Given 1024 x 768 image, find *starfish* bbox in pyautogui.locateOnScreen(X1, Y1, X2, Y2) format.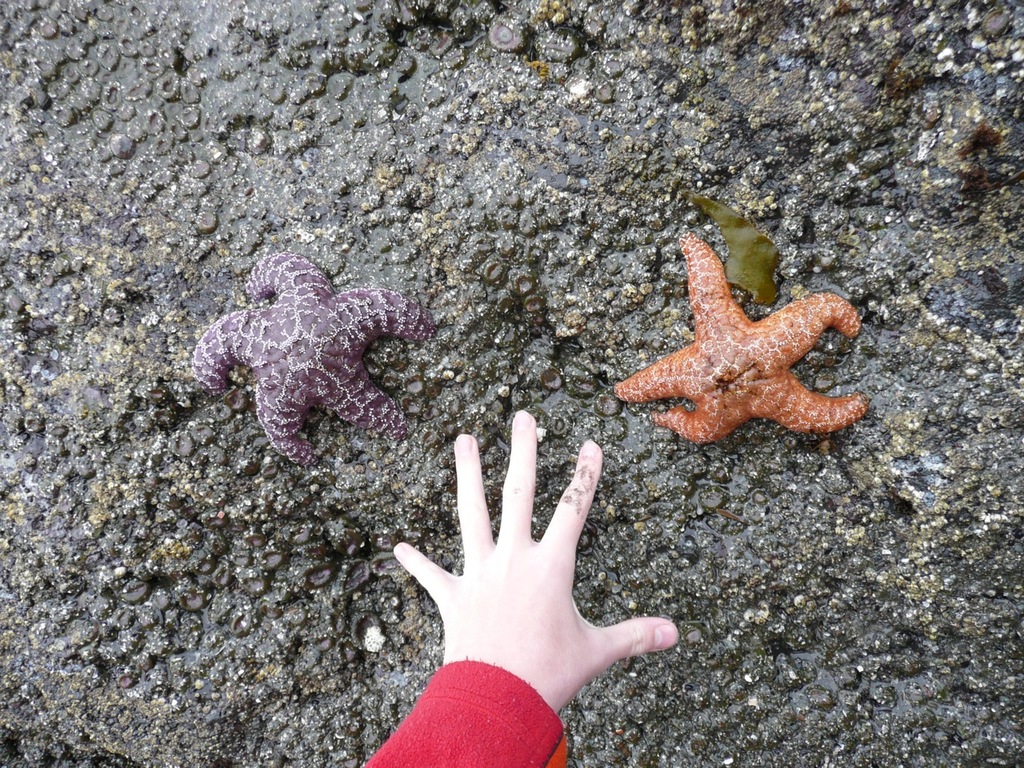
pyautogui.locateOnScreen(191, 250, 434, 470).
